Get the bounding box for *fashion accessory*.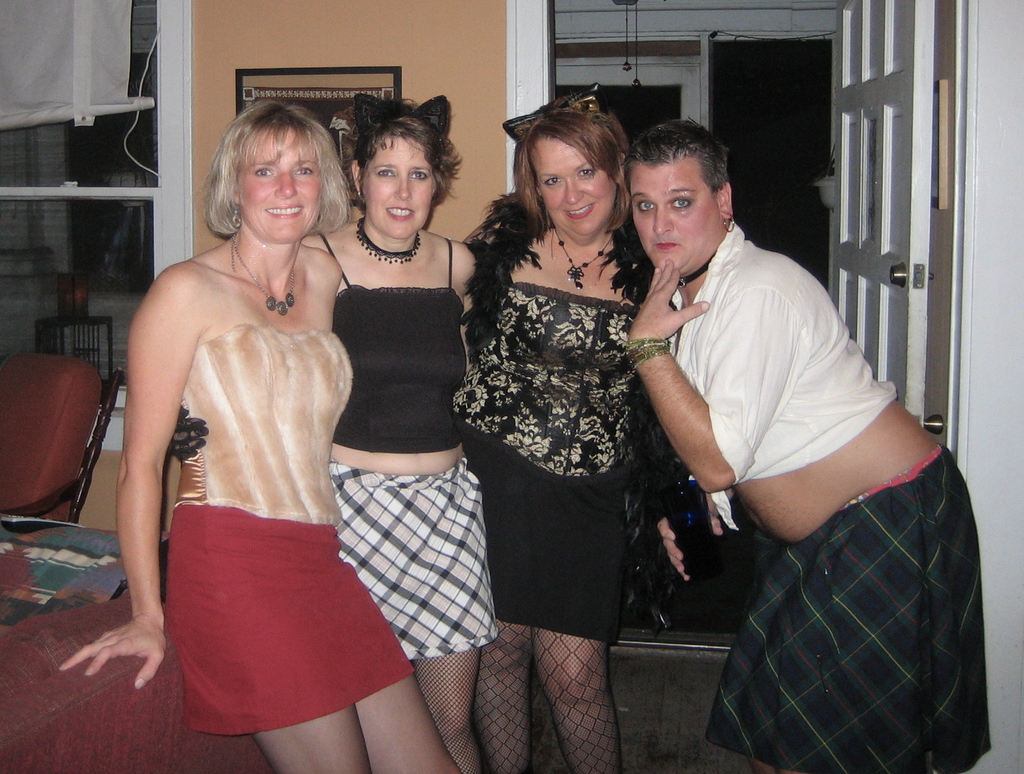
229/240/300/320.
